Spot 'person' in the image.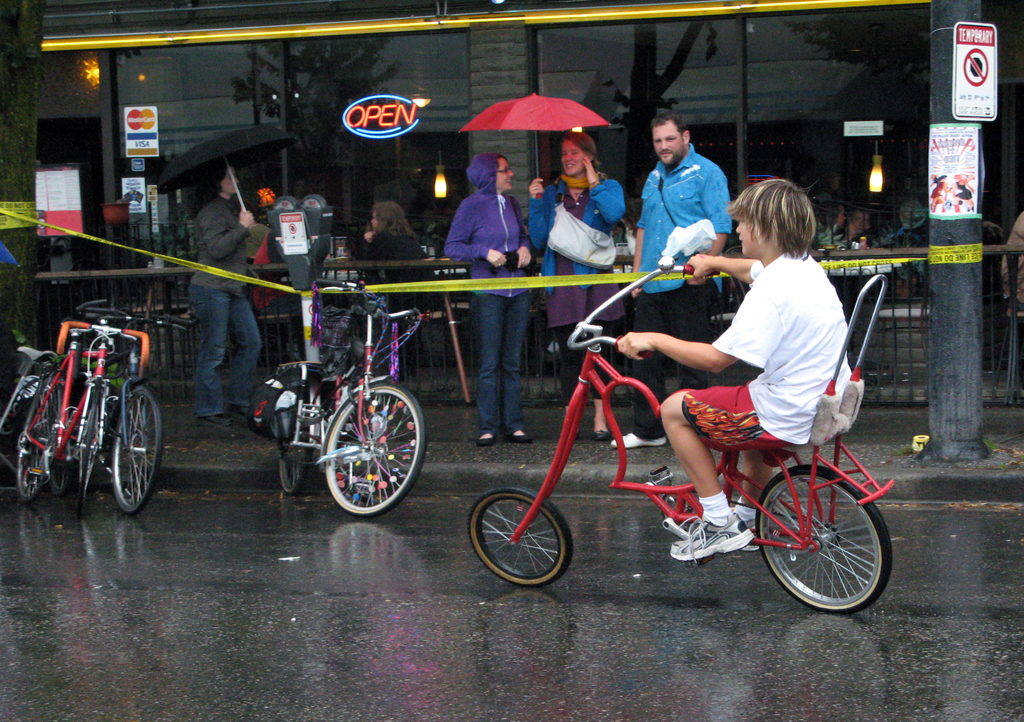
'person' found at [left=189, top=153, right=260, bottom=429].
